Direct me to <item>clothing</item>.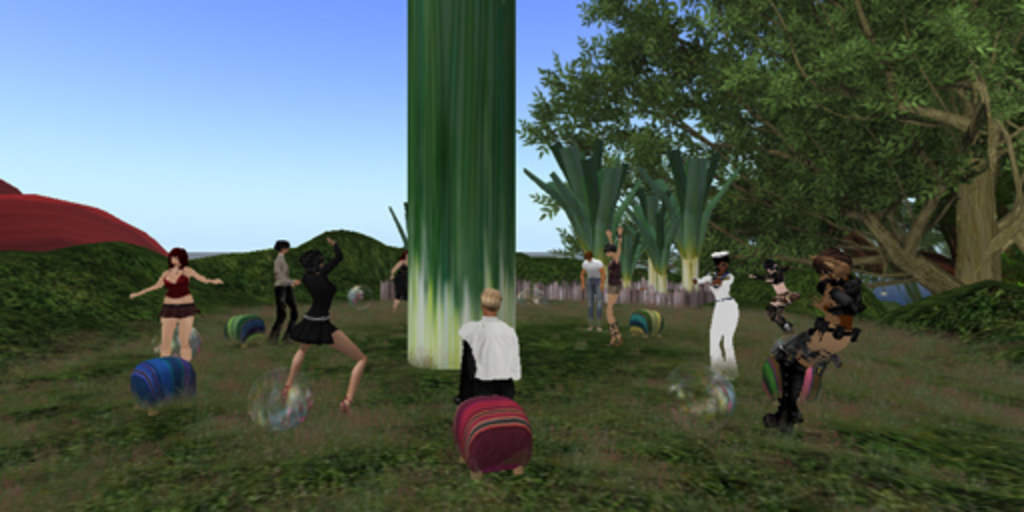
Direction: 284, 264, 344, 358.
